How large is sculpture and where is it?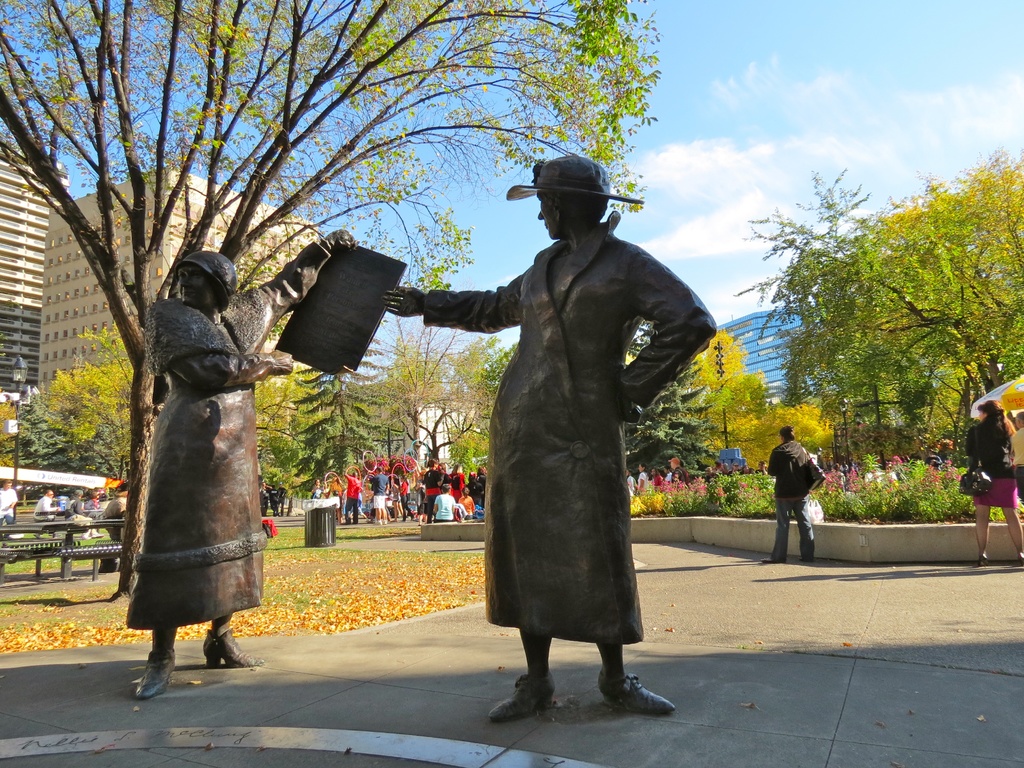
Bounding box: (left=119, top=239, right=368, bottom=699).
